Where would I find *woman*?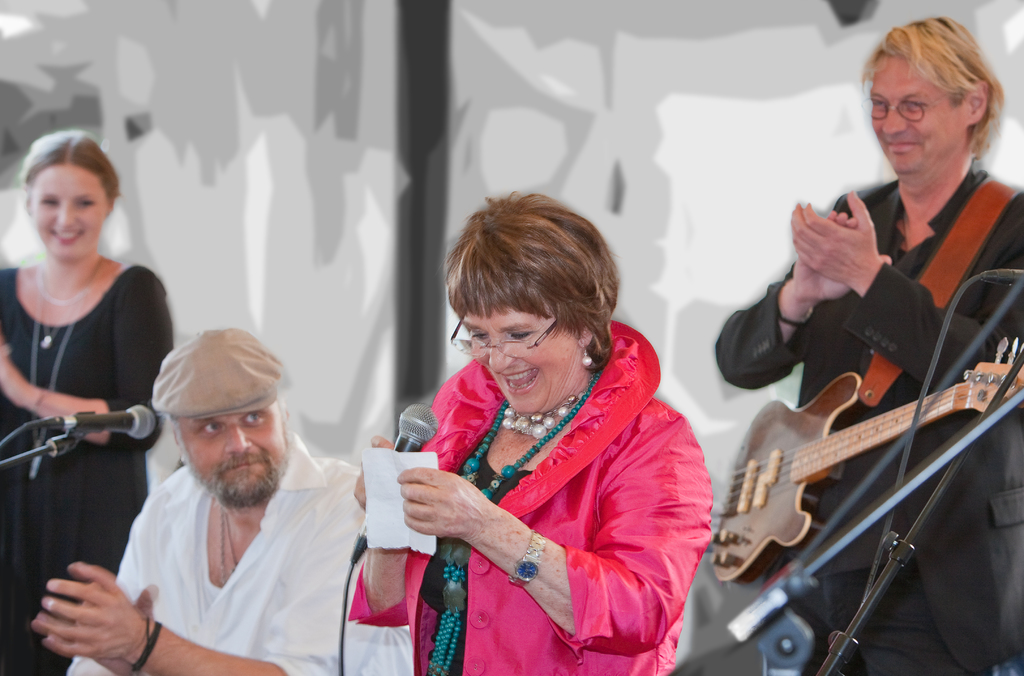
At [0, 127, 177, 675].
